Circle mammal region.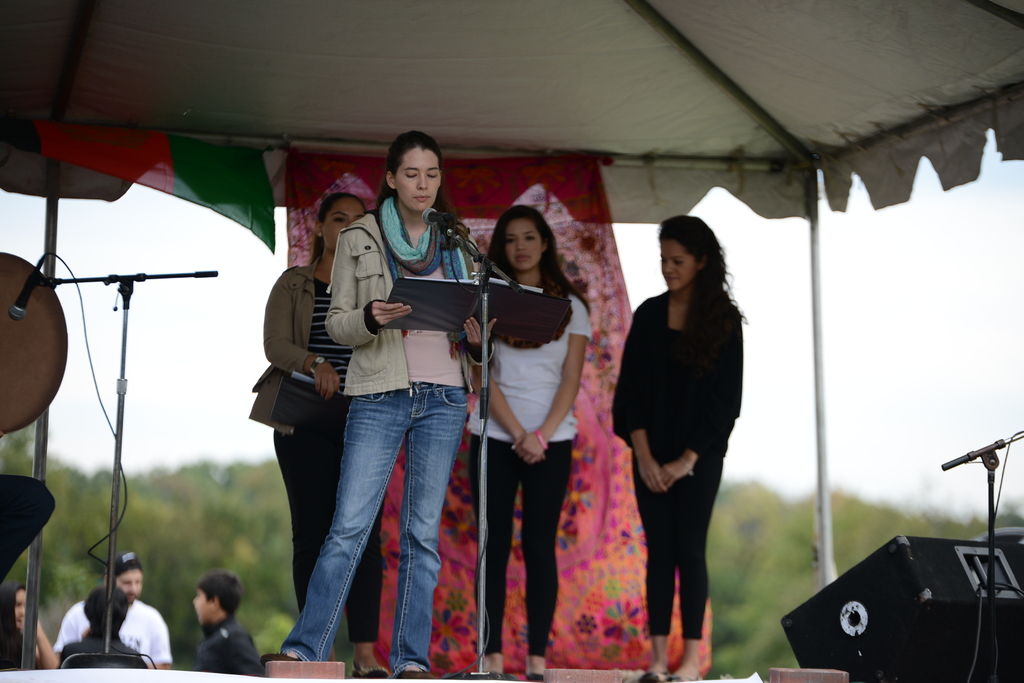
Region: left=47, top=550, right=172, bottom=675.
